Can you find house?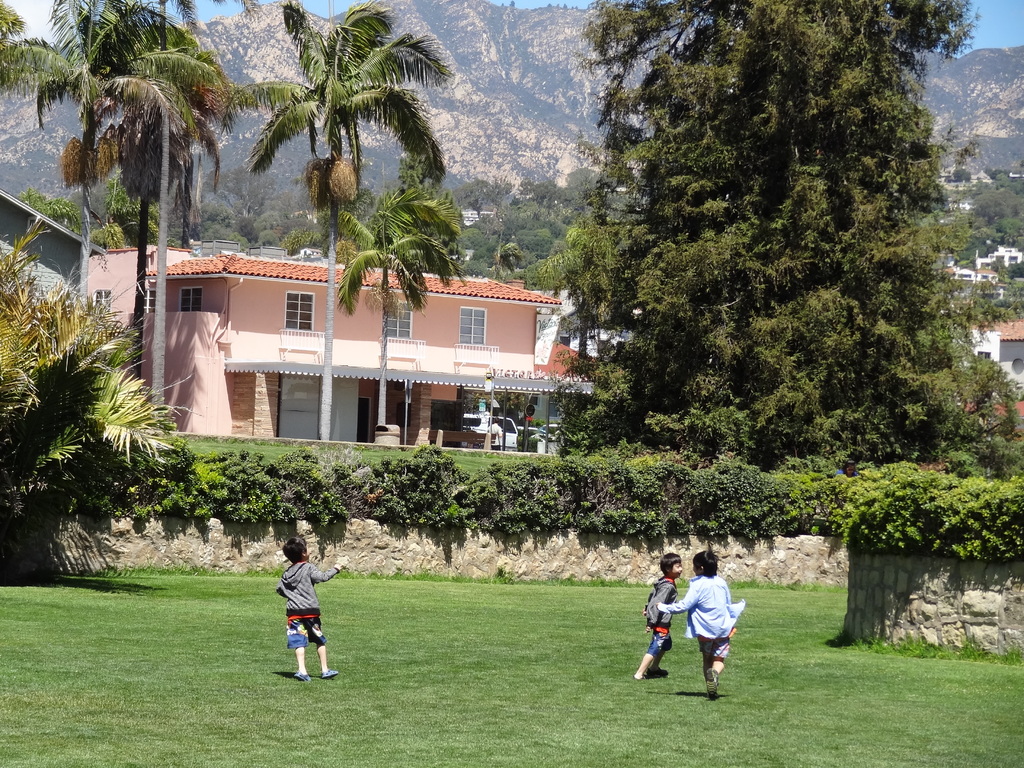
Yes, bounding box: BBox(111, 192, 588, 465).
